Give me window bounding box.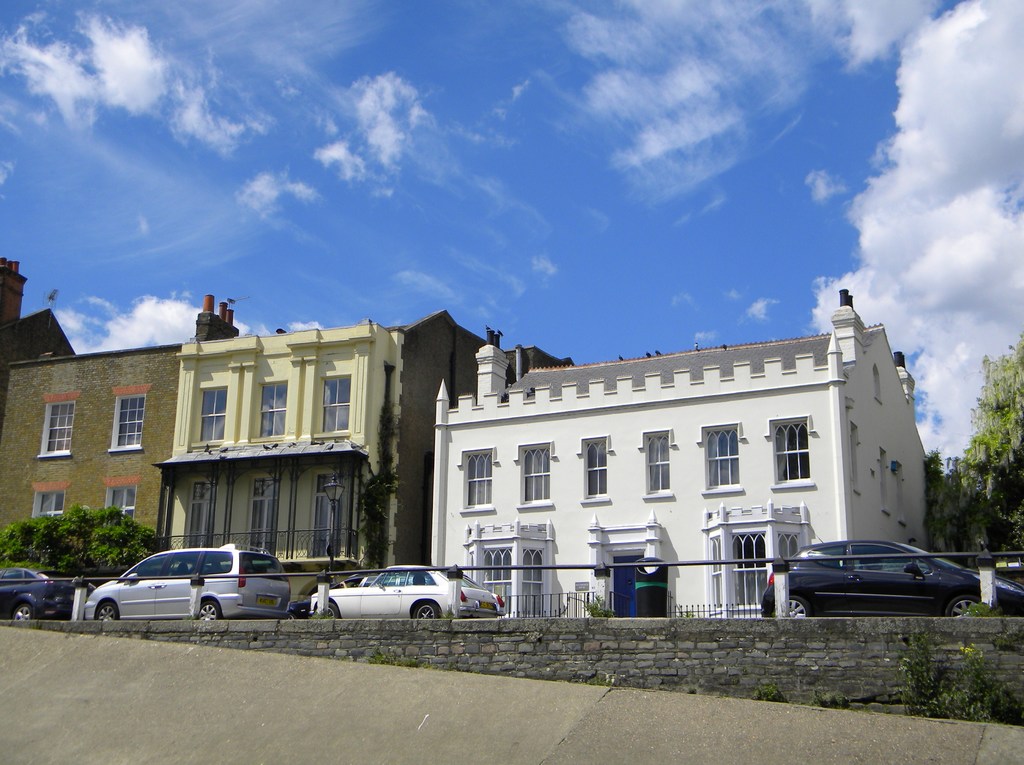
[316,472,356,567].
